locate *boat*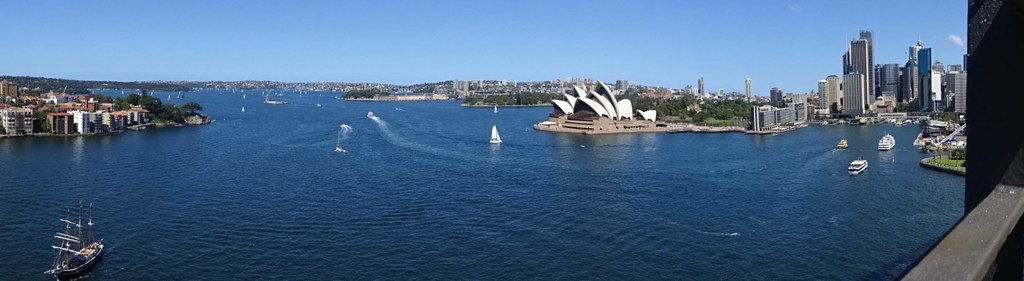
bbox=[42, 198, 99, 277]
